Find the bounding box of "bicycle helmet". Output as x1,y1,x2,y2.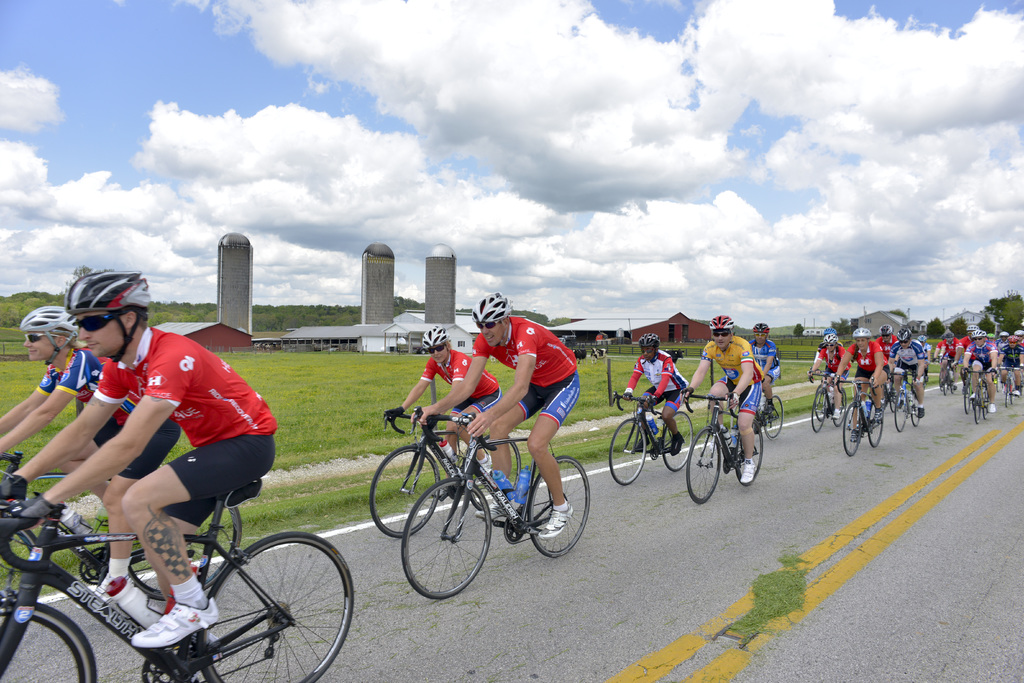
879,324,894,341.
